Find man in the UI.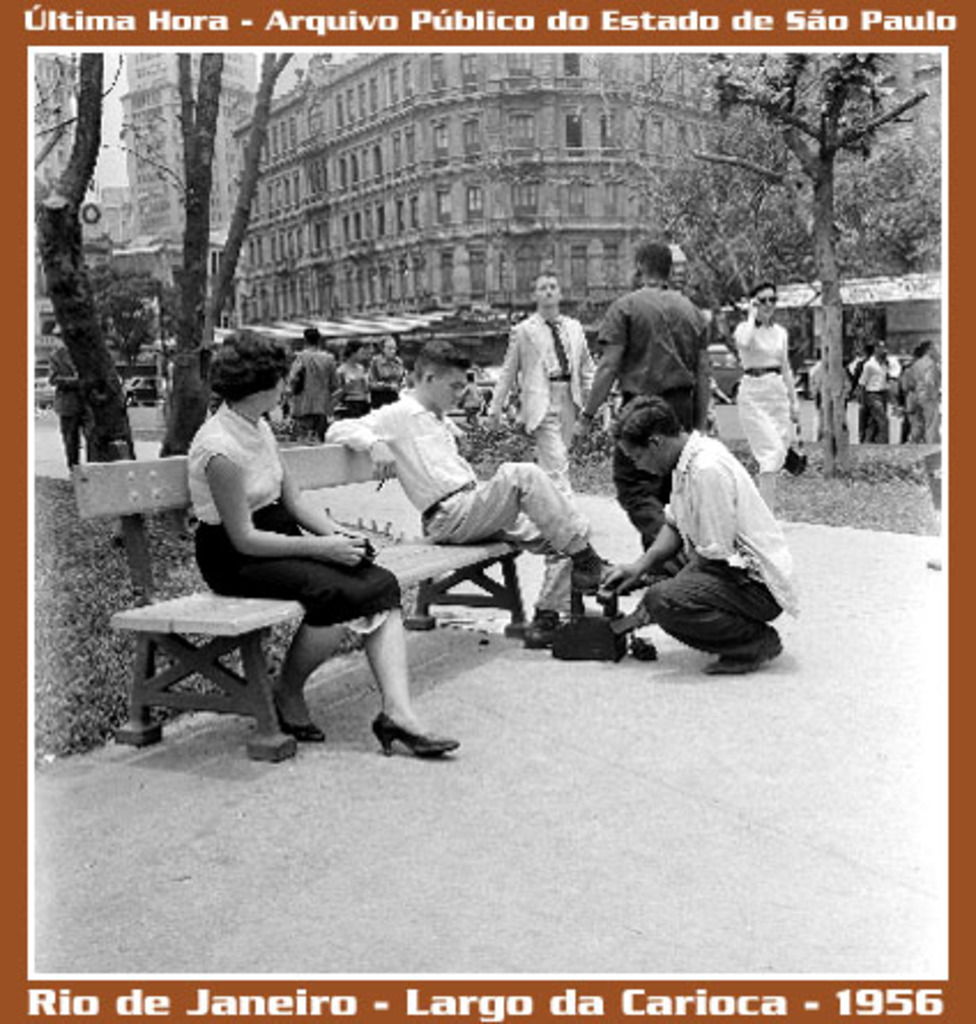
UI element at bbox=(46, 334, 92, 476).
